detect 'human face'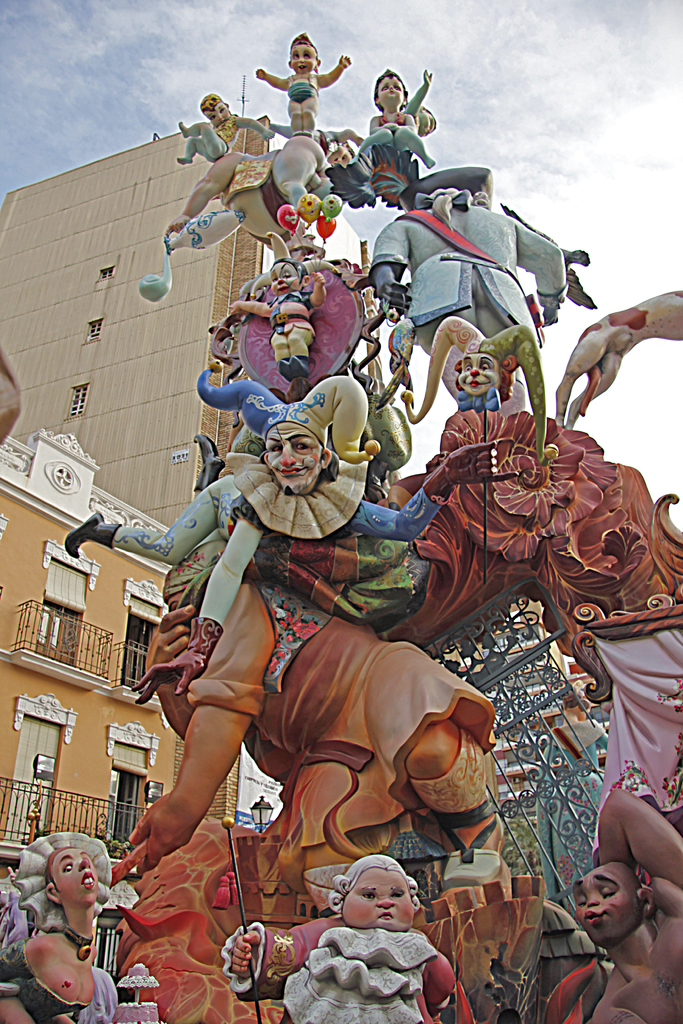
Rect(460, 349, 497, 397)
